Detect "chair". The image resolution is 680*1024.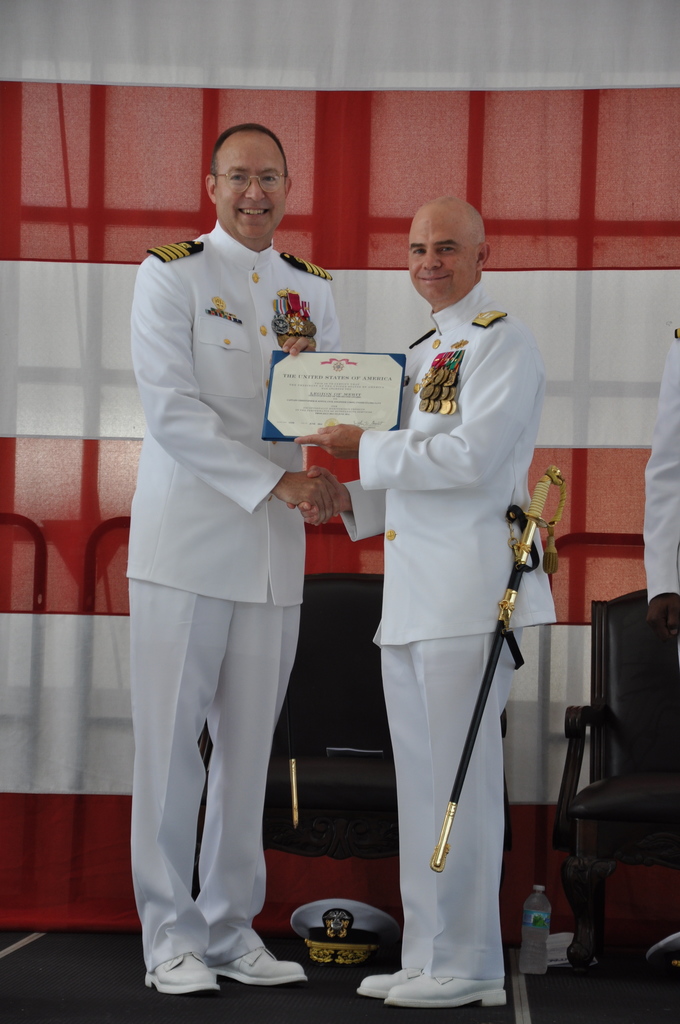
[left=565, top=595, right=679, bottom=1001].
